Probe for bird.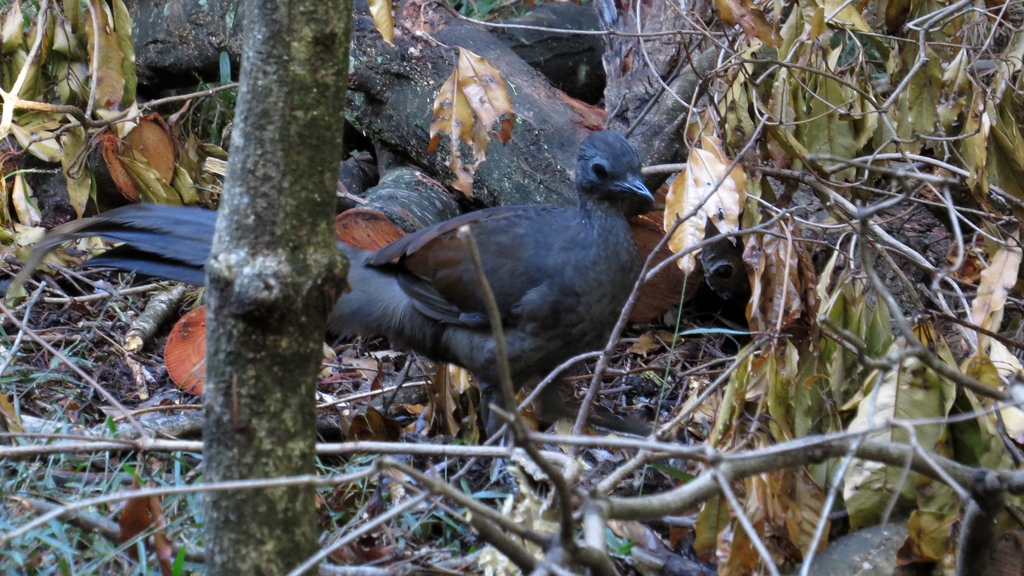
Probe result: 351:157:635:410.
